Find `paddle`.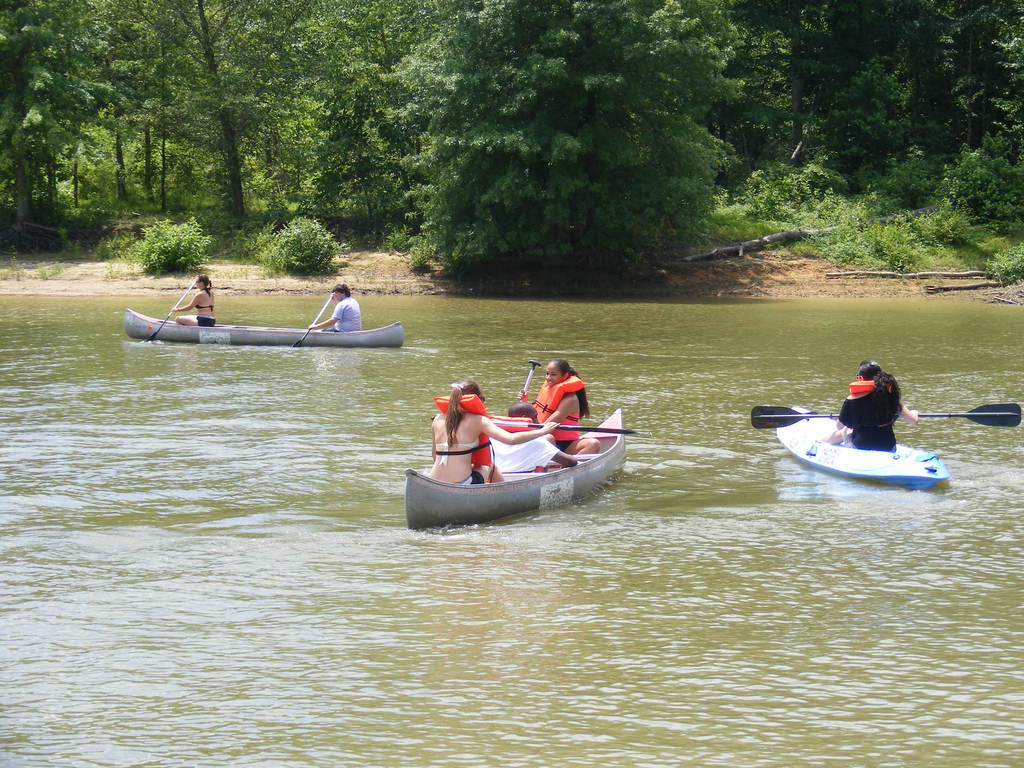
bbox=[425, 390, 638, 445].
